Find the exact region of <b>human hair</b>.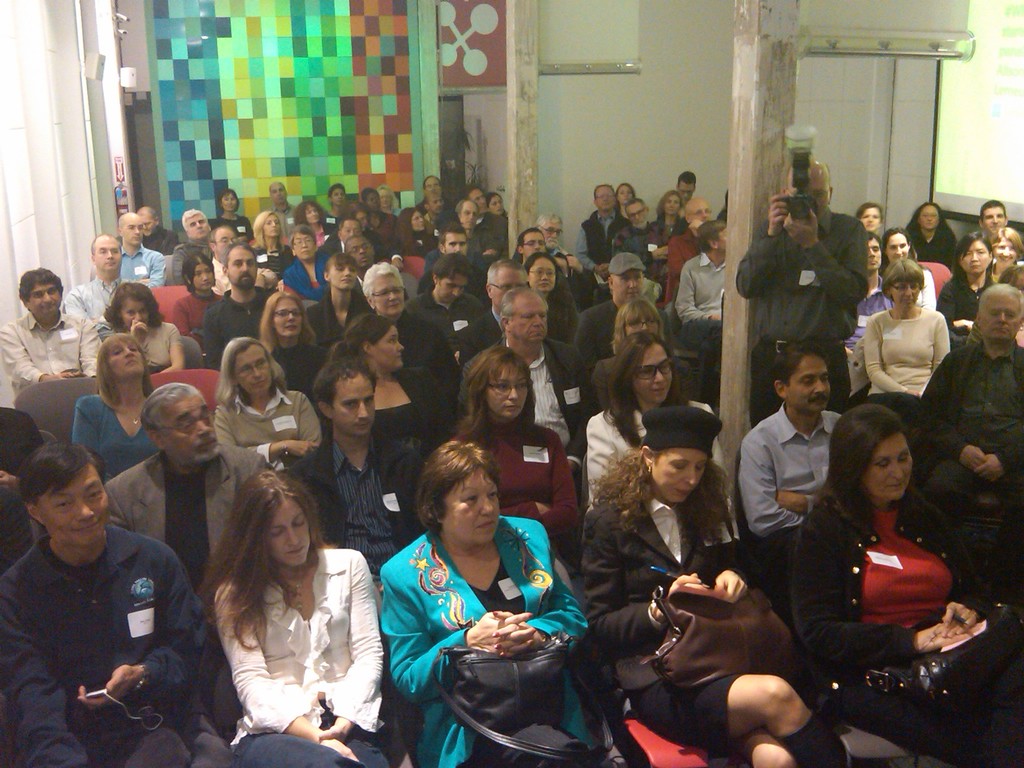
Exact region: (209, 228, 234, 254).
